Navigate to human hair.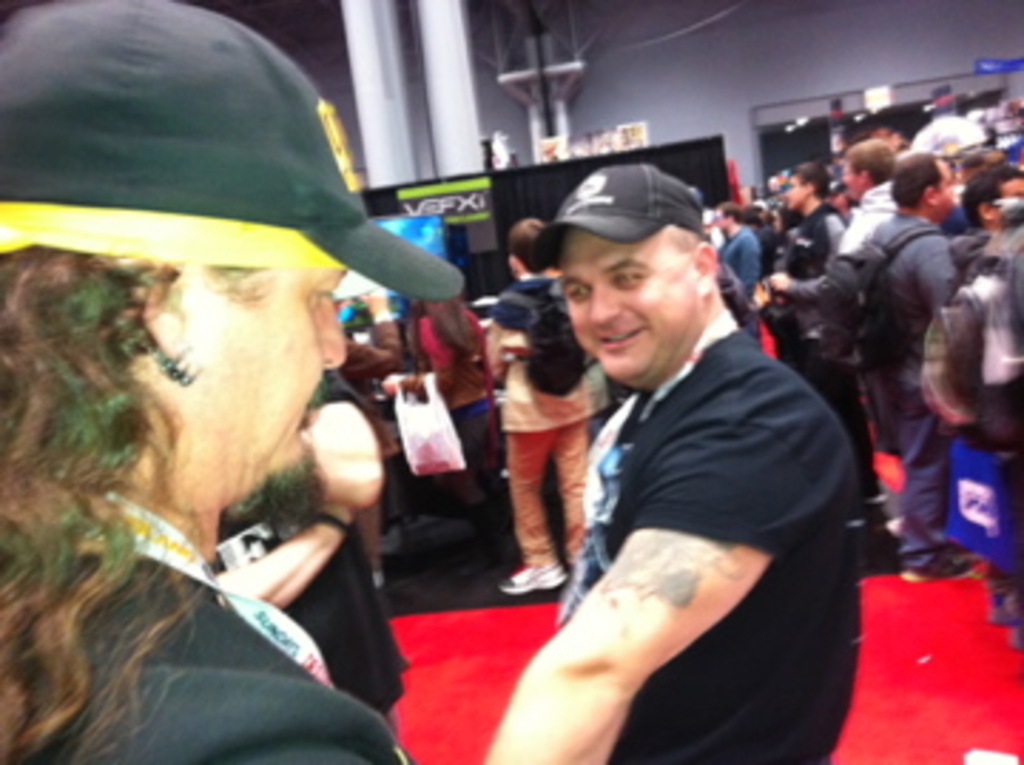
Navigation target: region(845, 137, 887, 185).
